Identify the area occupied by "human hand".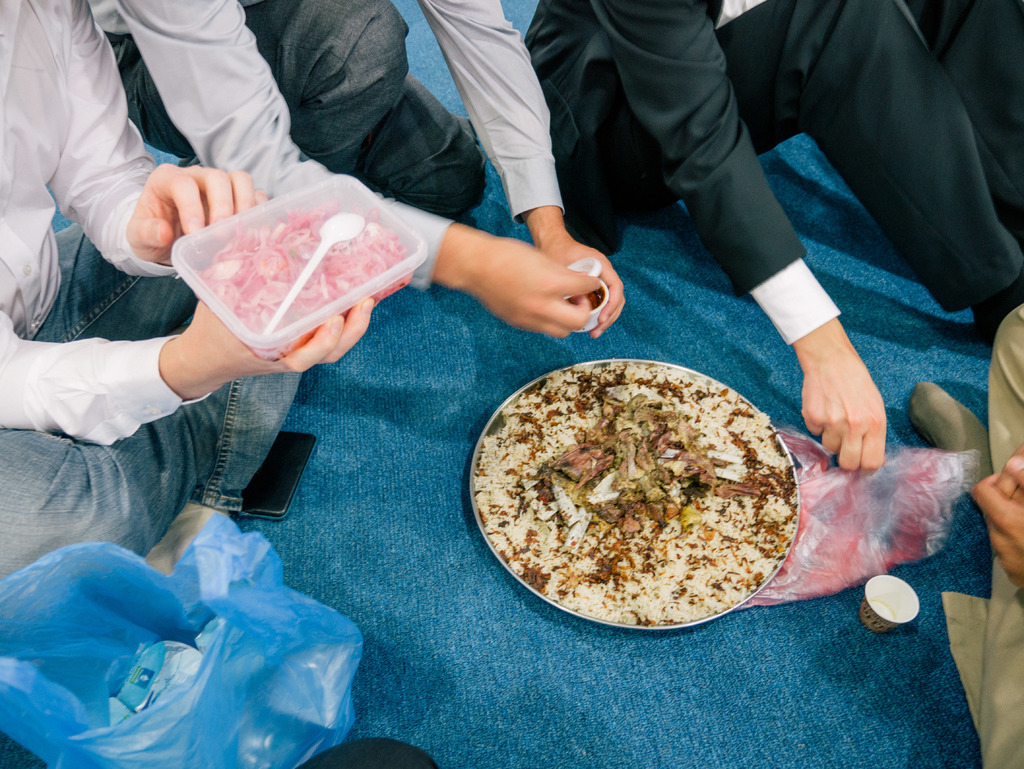
Area: [122, 161, 269, 270].
